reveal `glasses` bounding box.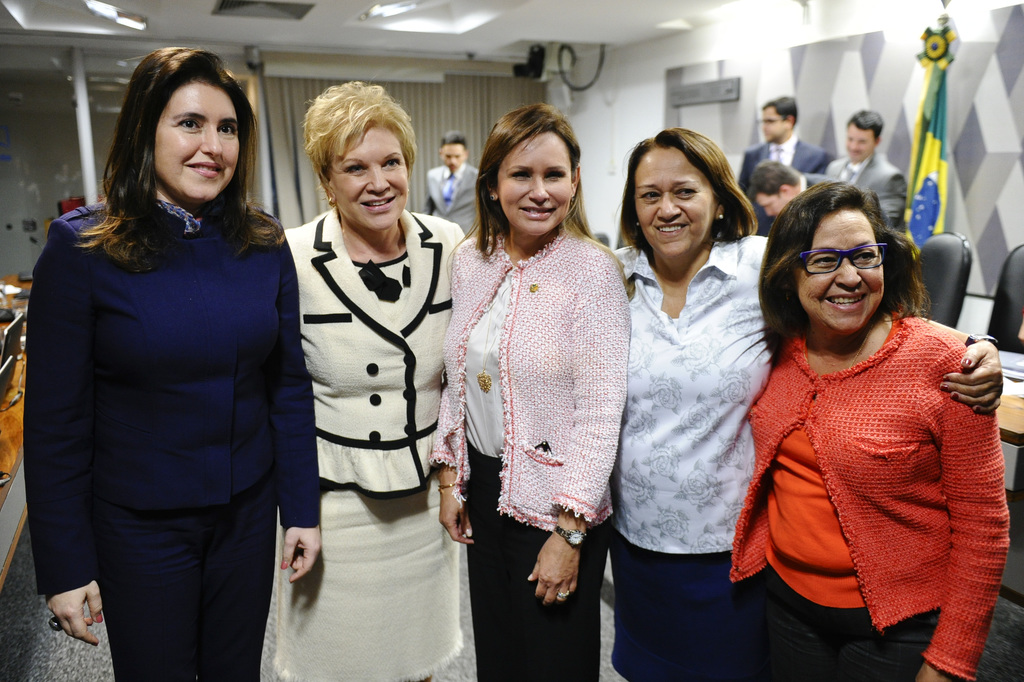
Revealed: (x1=796, y1=241, x2=887, y2=276).
